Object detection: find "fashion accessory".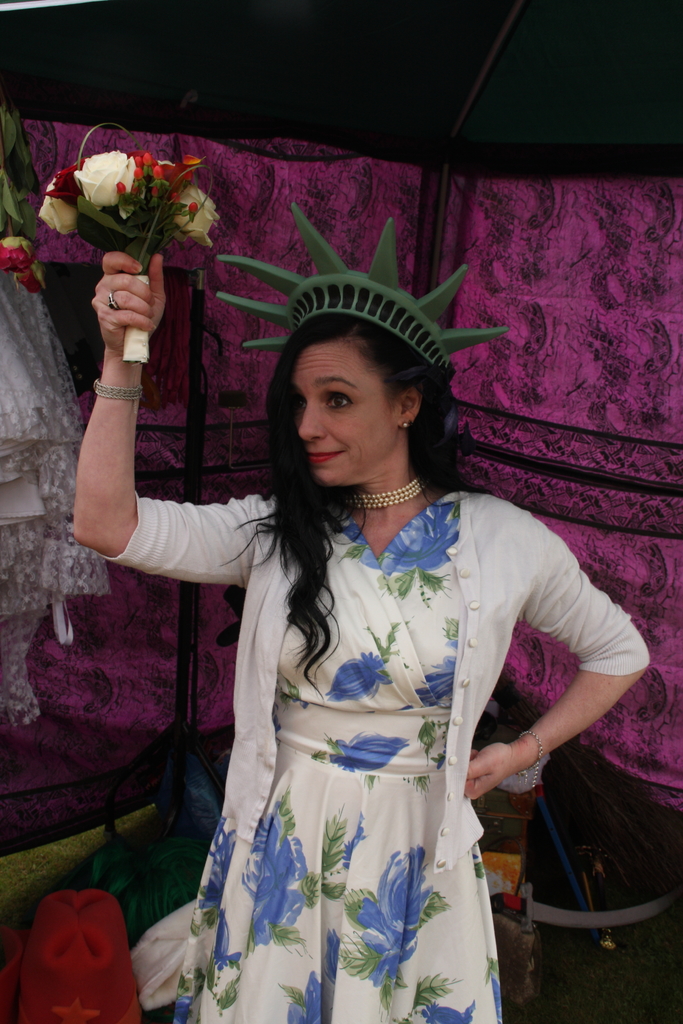
<box>69,838,210,1013</box>.
